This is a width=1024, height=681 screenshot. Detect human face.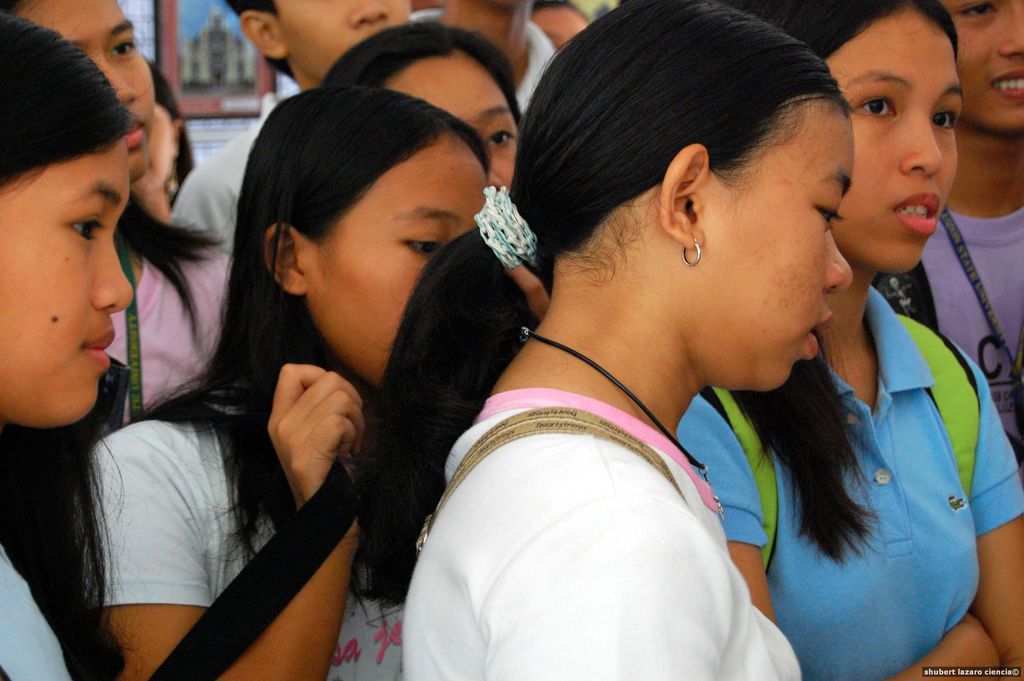
381 51 519 193.
